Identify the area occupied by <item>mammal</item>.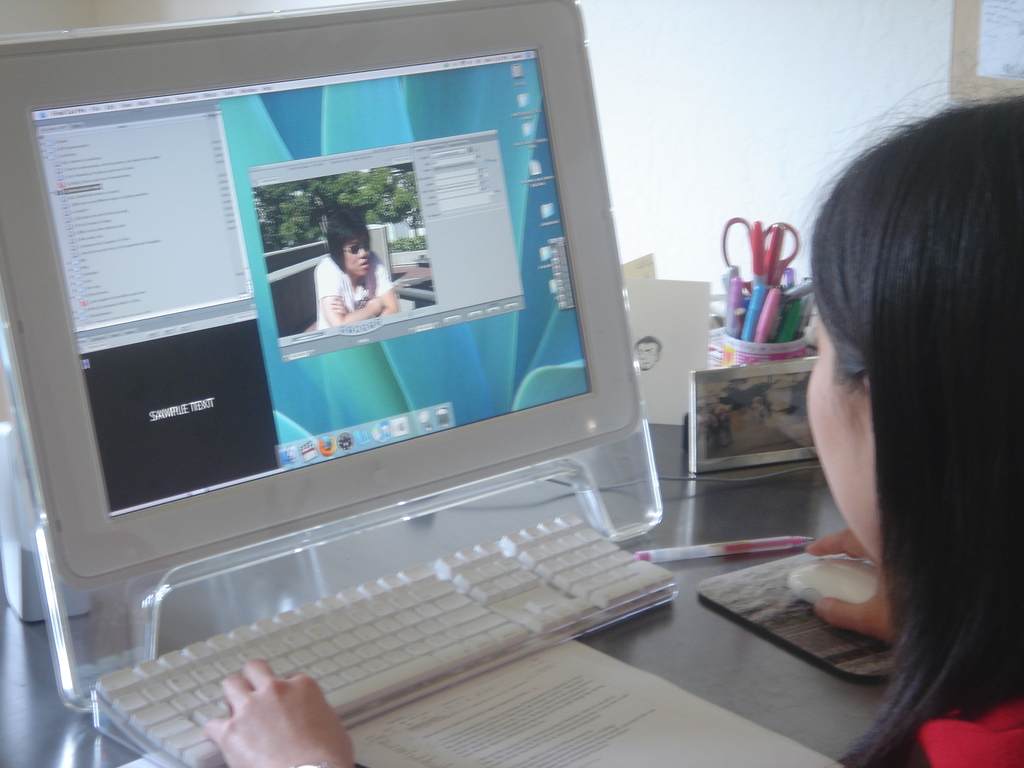
Area: x1=808 y1=126 x2=1014 y2=682.
